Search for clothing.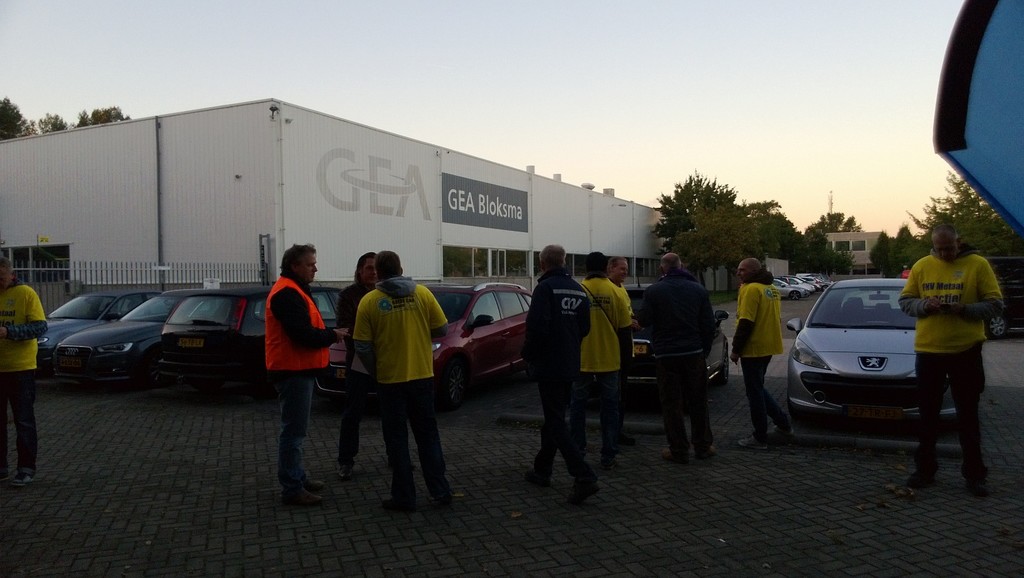
Found at x1=579, y1=271, x2=639, y2=429.
